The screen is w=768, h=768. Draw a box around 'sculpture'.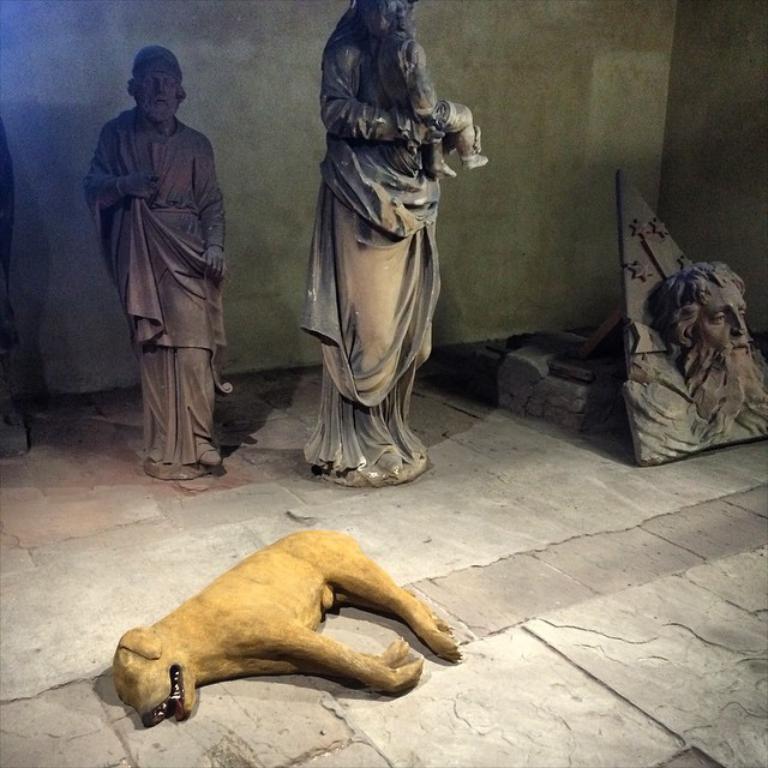
bbox=(82, 46, 234, 486).
